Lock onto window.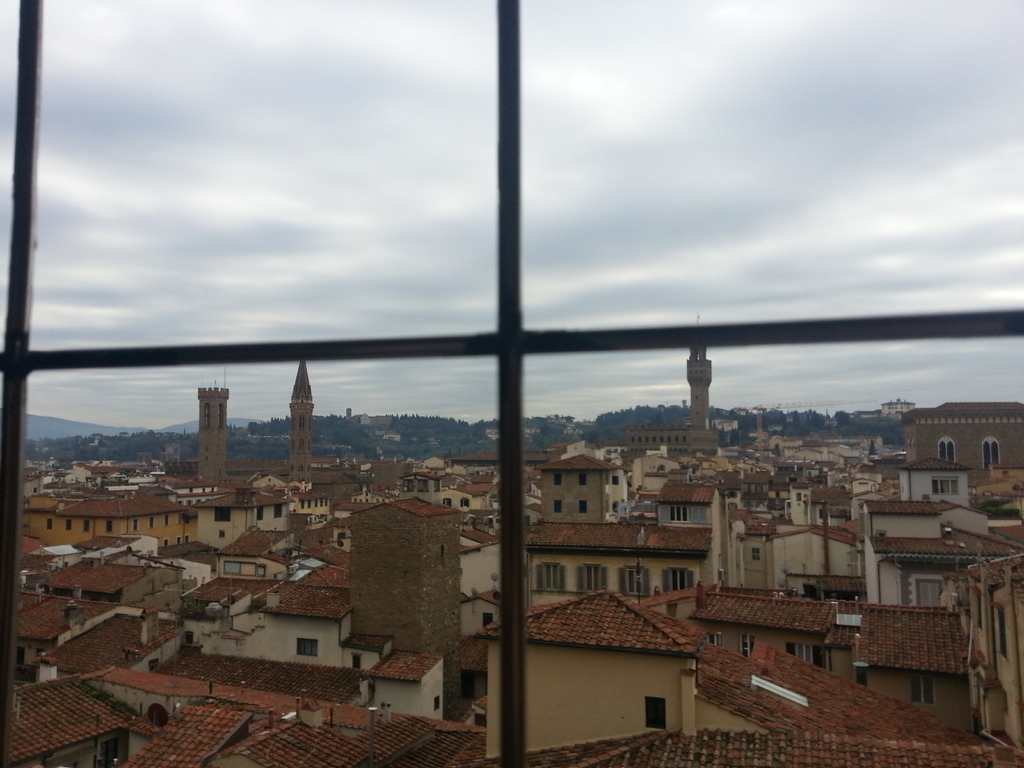
Locked: {"x1": 666, "y1": 569, "x2": 692, "y2": 595}.
